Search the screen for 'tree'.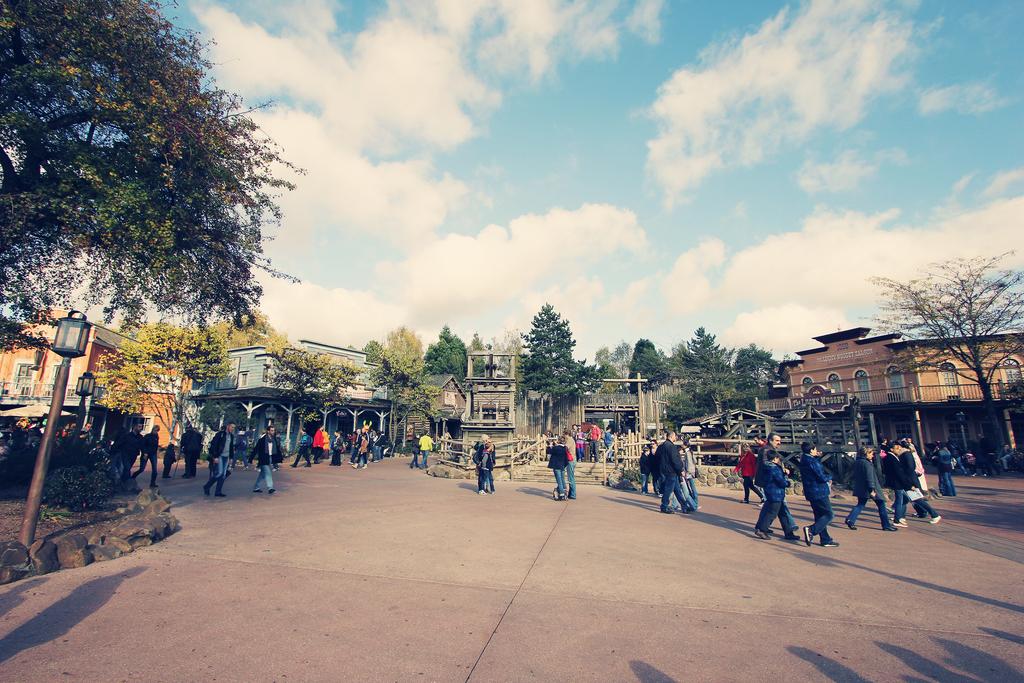
Found at 424:322:475:379.
